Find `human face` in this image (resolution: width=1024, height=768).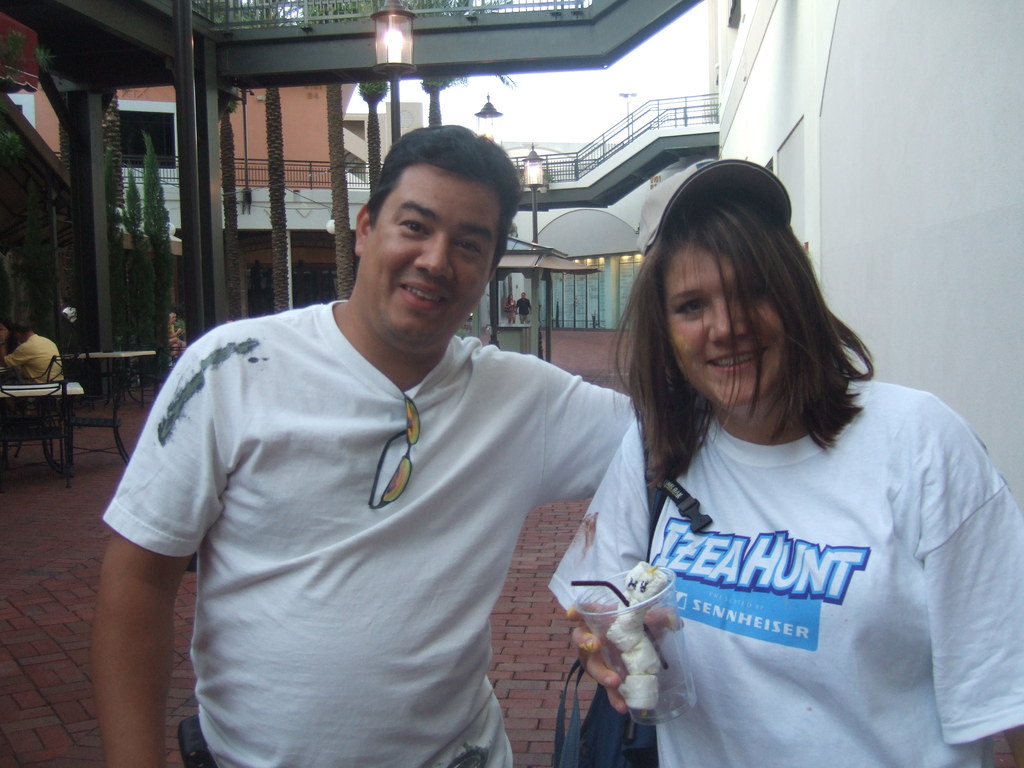
BBox(669, 243, 788, 404).
